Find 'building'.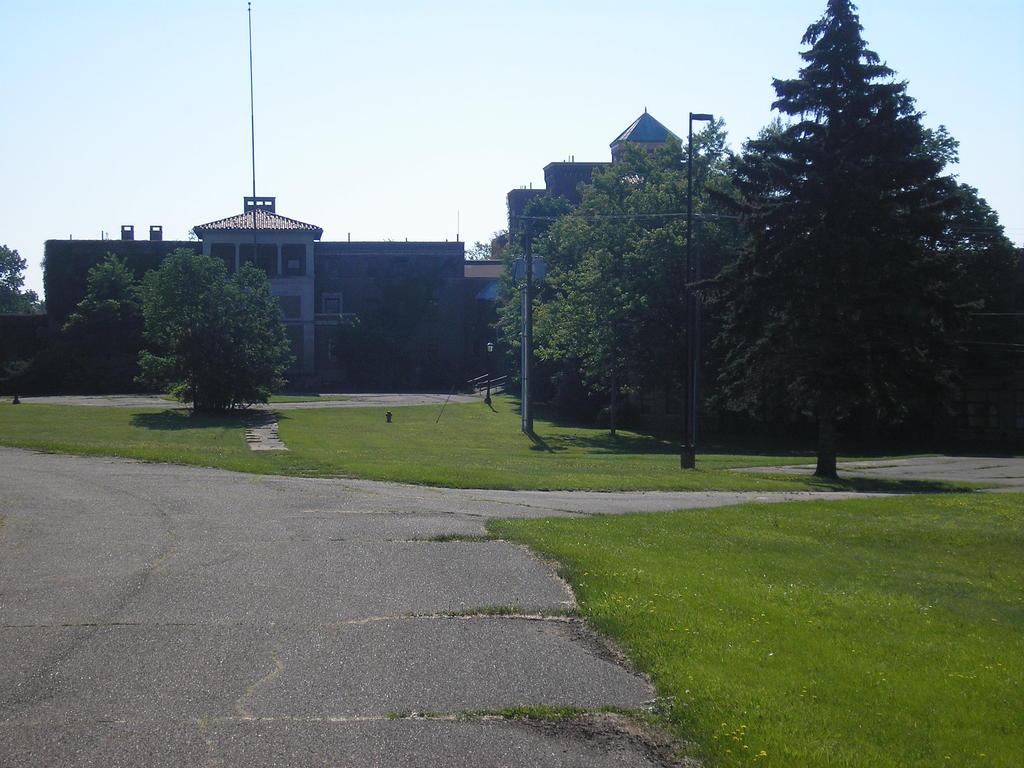
(4,108,1023,396).
